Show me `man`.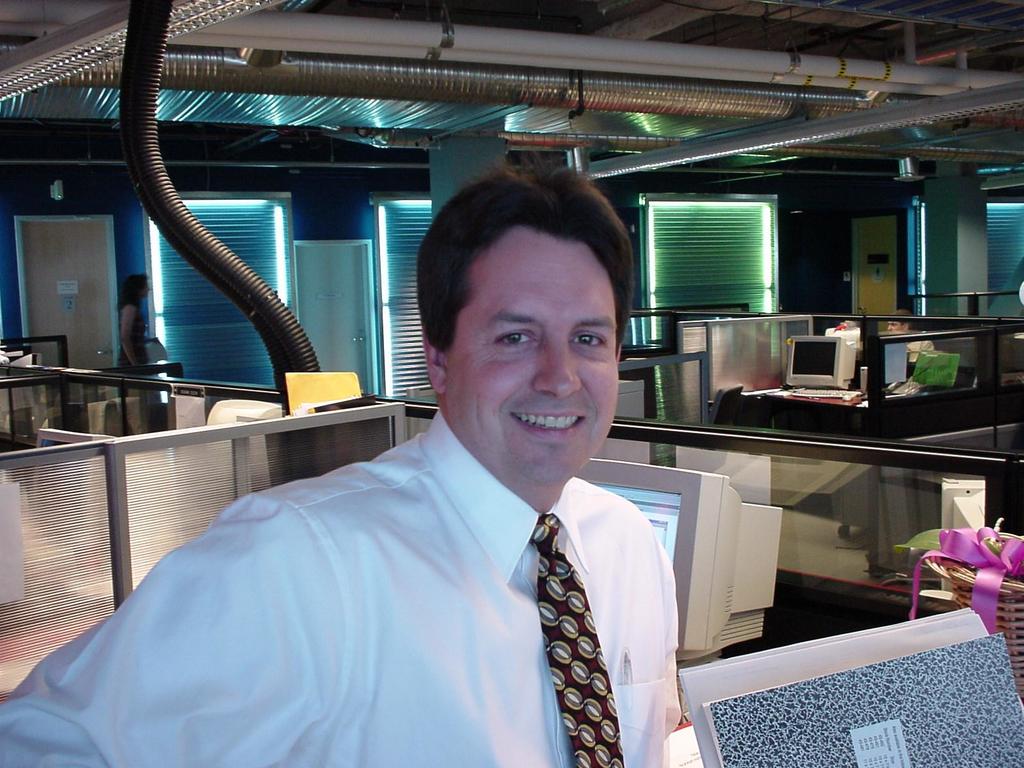
`man` is here: BBox(884, 311, 920, 336).
